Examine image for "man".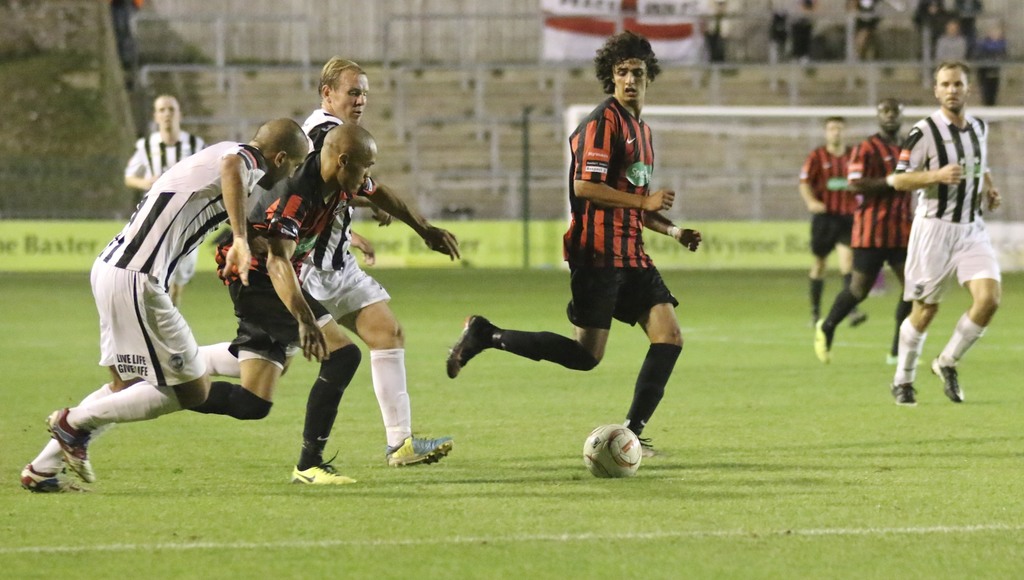
Examination result: crop(447, 27, 703, 458).
